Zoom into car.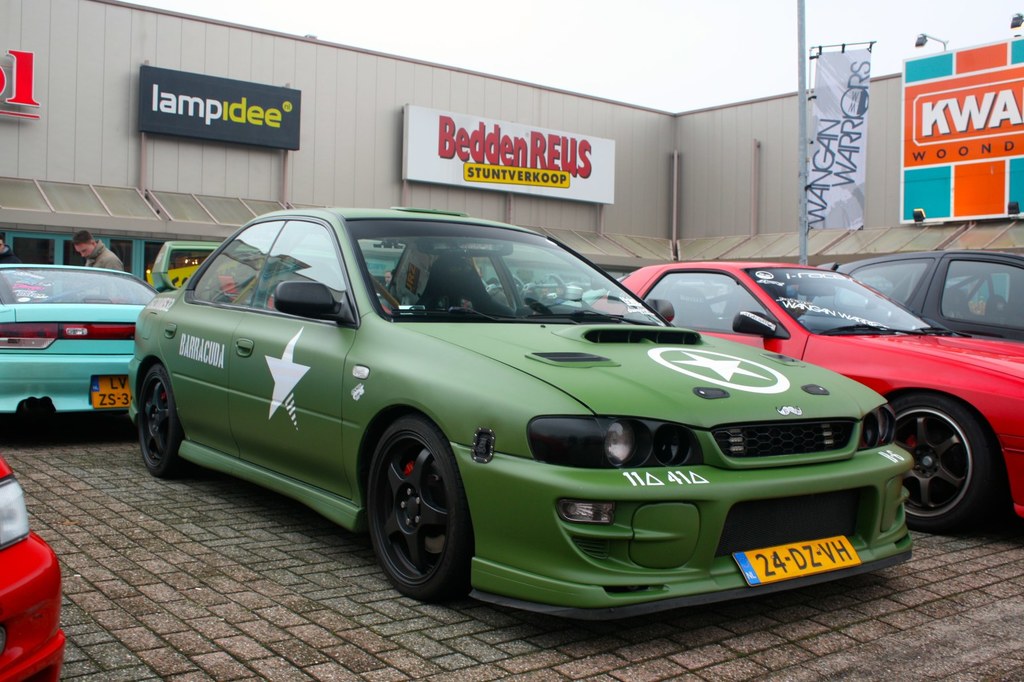
Zoom target: 832:257:1023:348.
